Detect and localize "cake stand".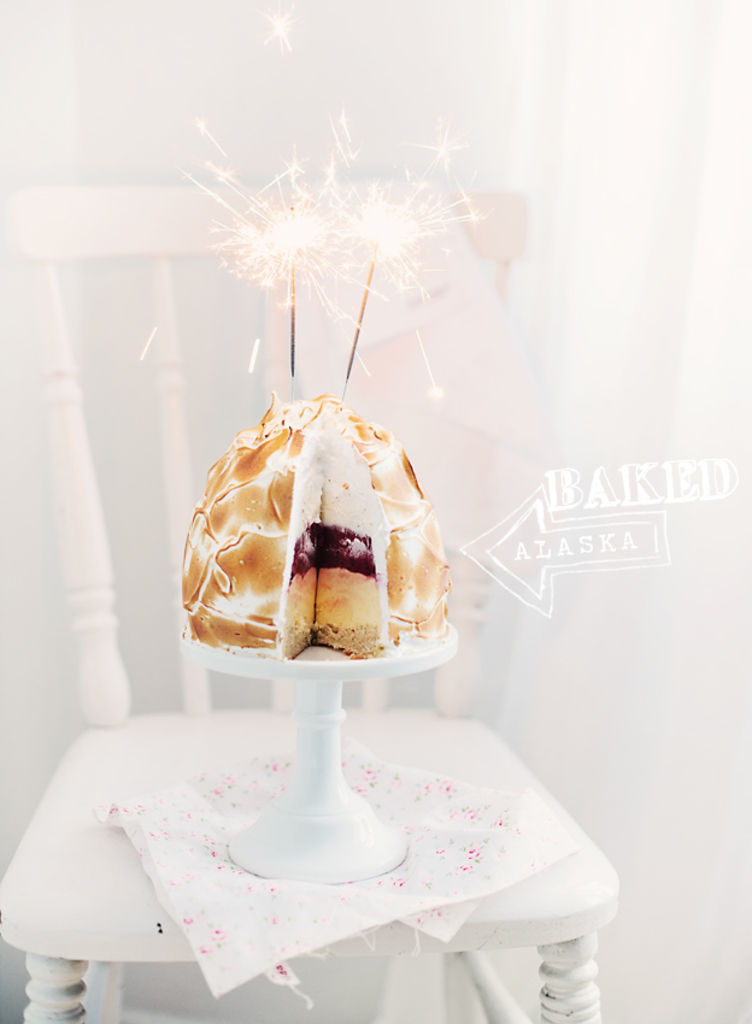
Localized at (x1=177, y1=623, x2=463, y2=881).
